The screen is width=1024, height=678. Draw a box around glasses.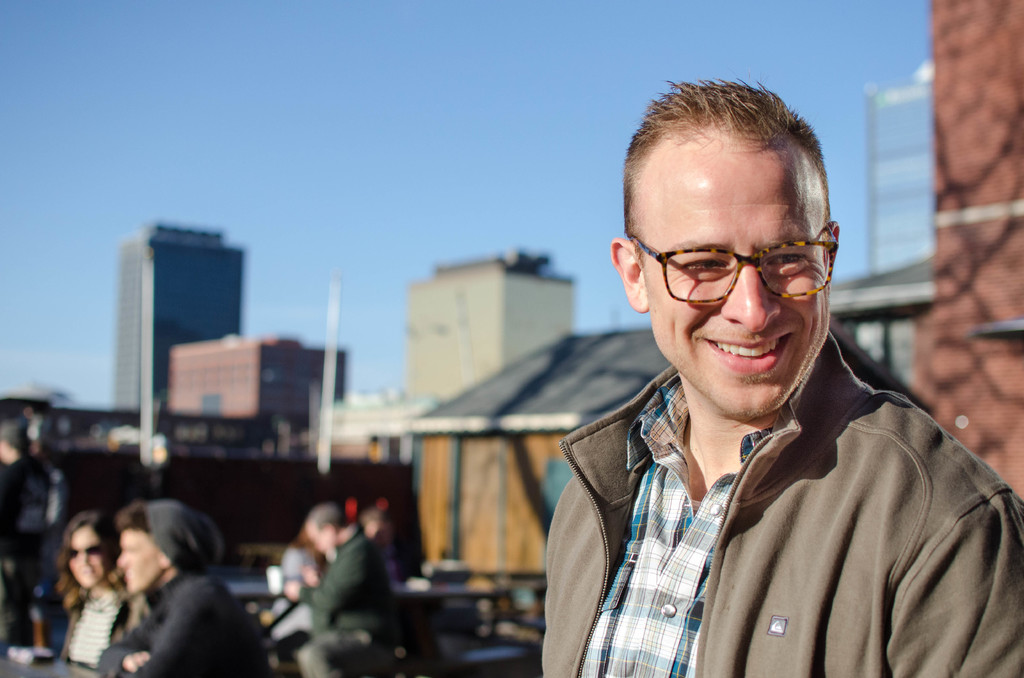
(left=624, top=229, right=837, bottom=307).
